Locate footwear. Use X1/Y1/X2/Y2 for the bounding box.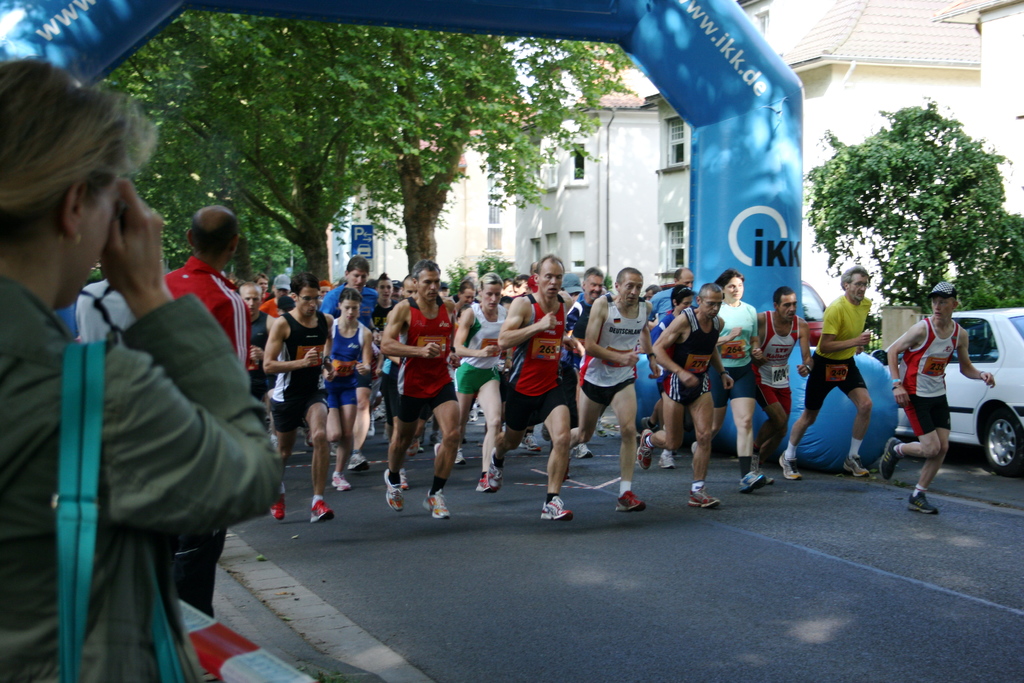
877/436/896/479.
